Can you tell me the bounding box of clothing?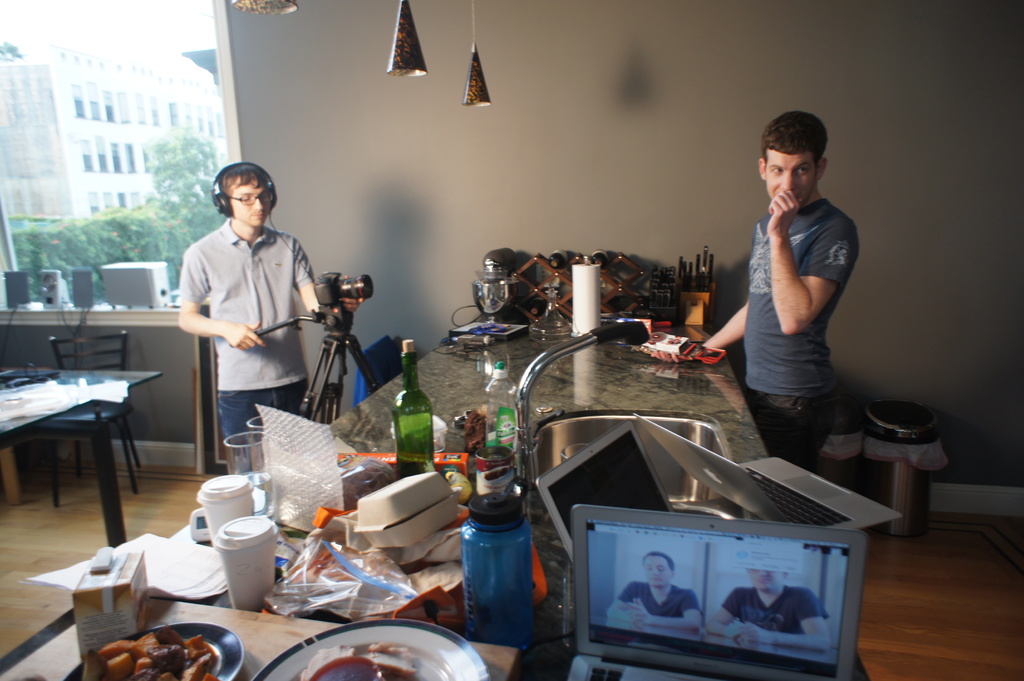
bbox=[175, 197, 323, 449].
